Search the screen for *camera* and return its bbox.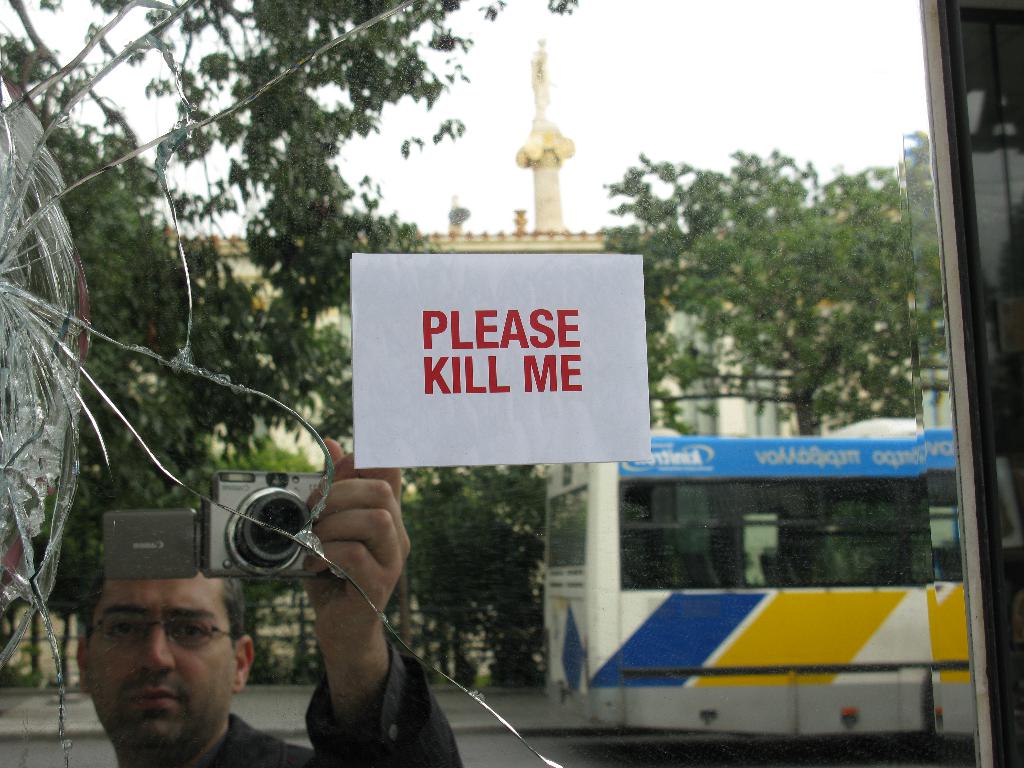
Found: [x1=108, y1=470, x2=364, y2=584].
